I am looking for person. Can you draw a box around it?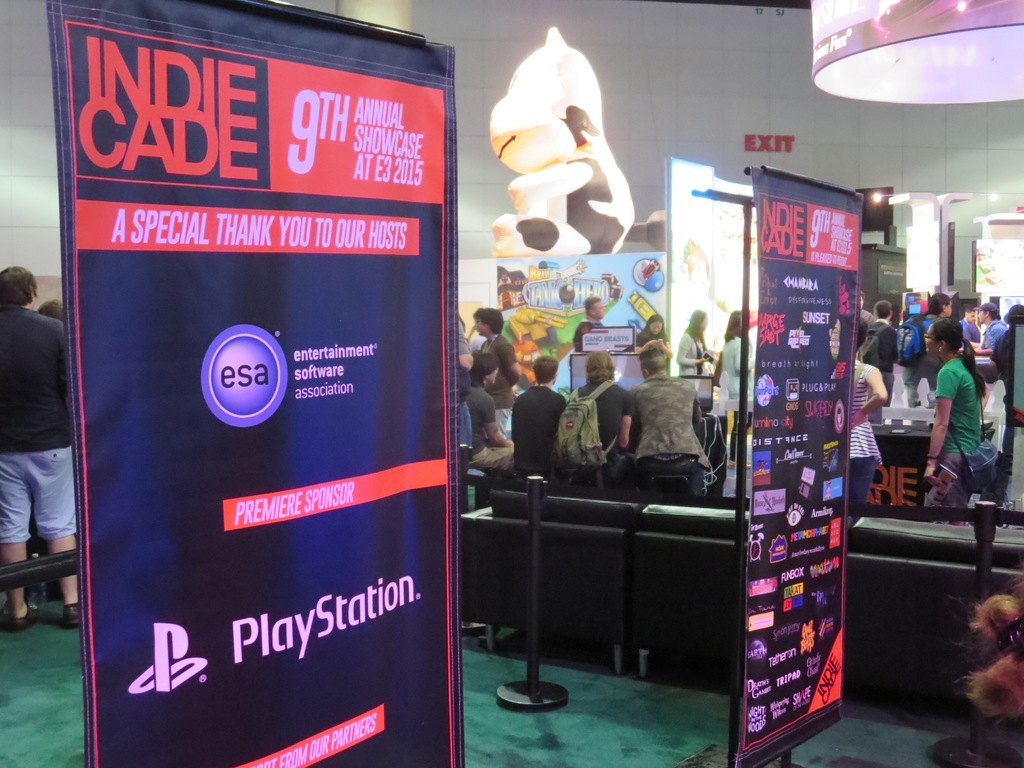
Sure, the bounding box is 966 575 1023 724.
